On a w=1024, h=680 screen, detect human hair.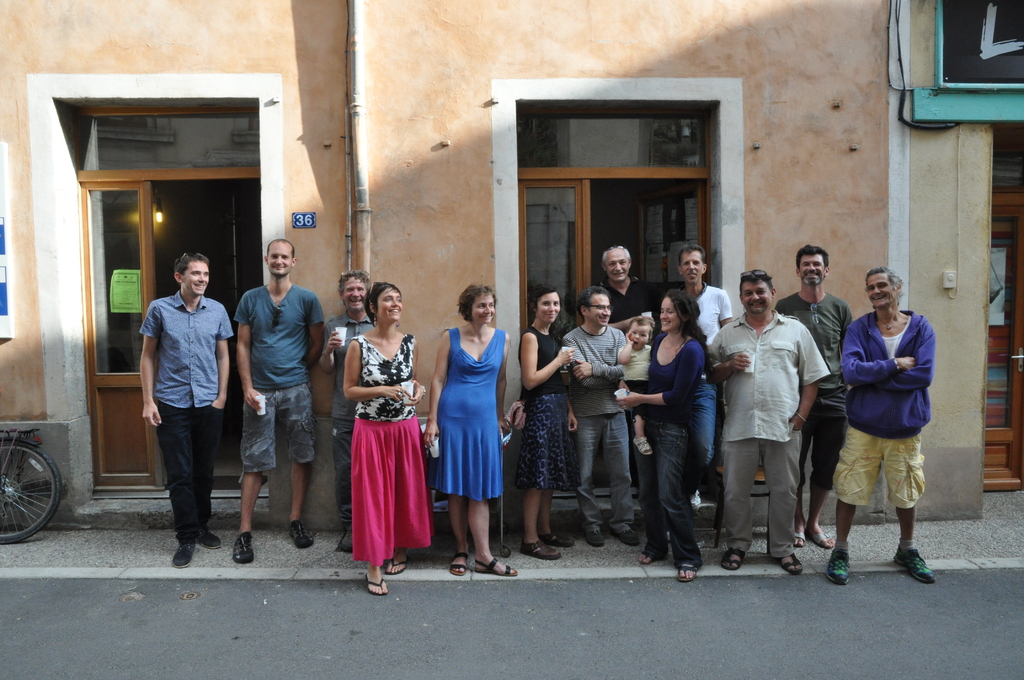
x1=174, y1=254, x2=210, y2=289.
